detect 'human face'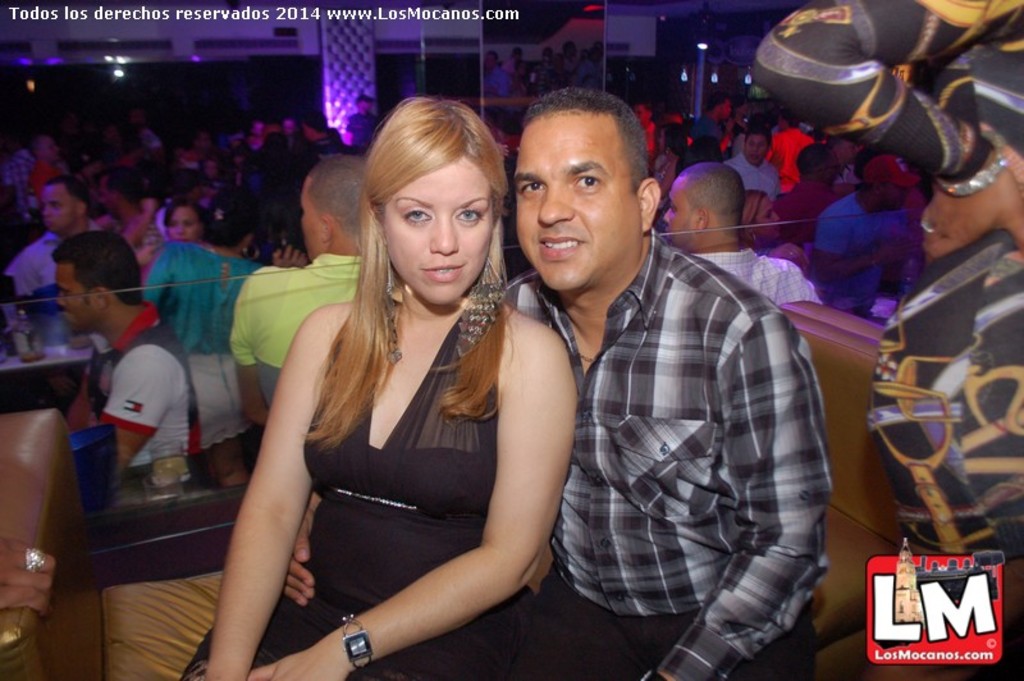
{"x1": 301, "y1": 178, "x2": 321, "y2": 256}
